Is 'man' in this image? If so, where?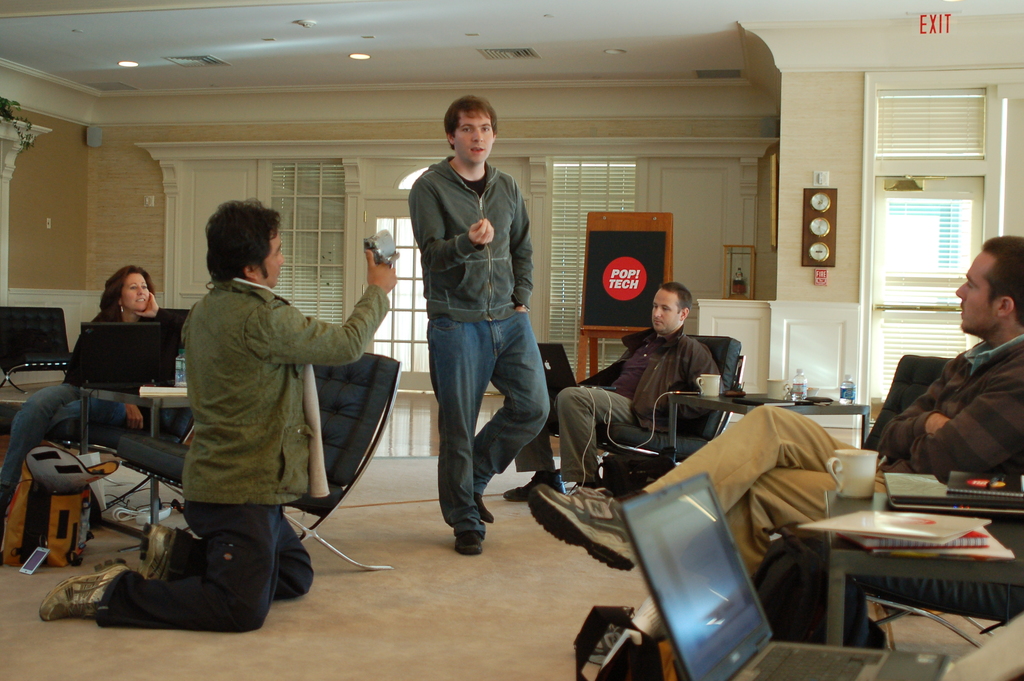
Yes, at [500, 279, 727, 506].
